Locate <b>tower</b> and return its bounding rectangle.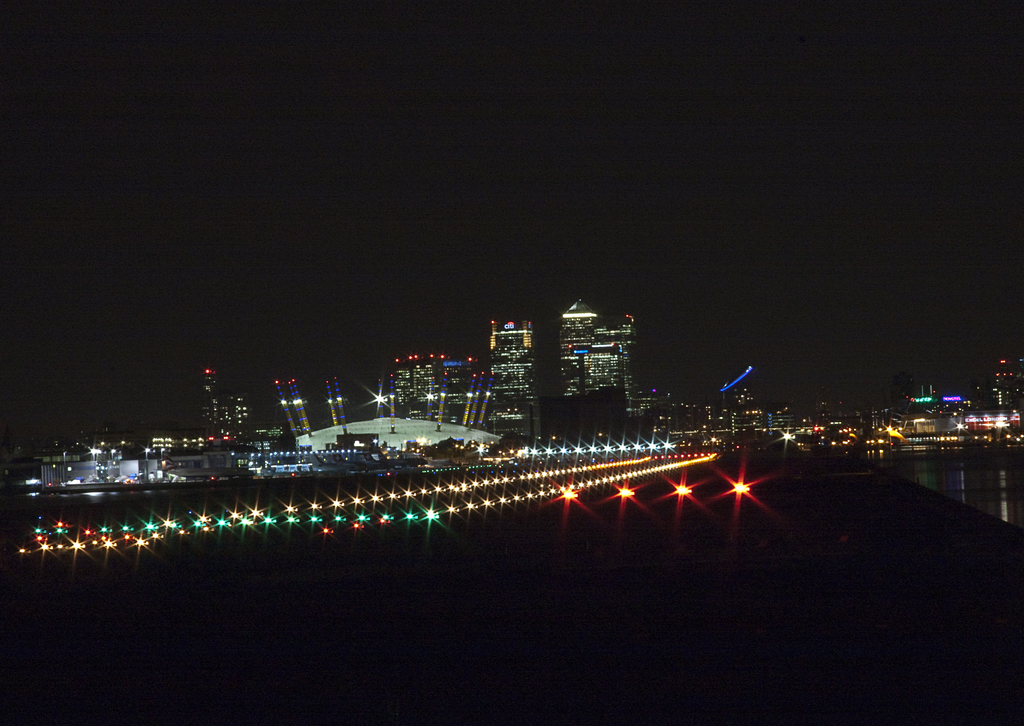
{"x1": 536, "y1": 302, "x2": 651, "y2": 403}.
